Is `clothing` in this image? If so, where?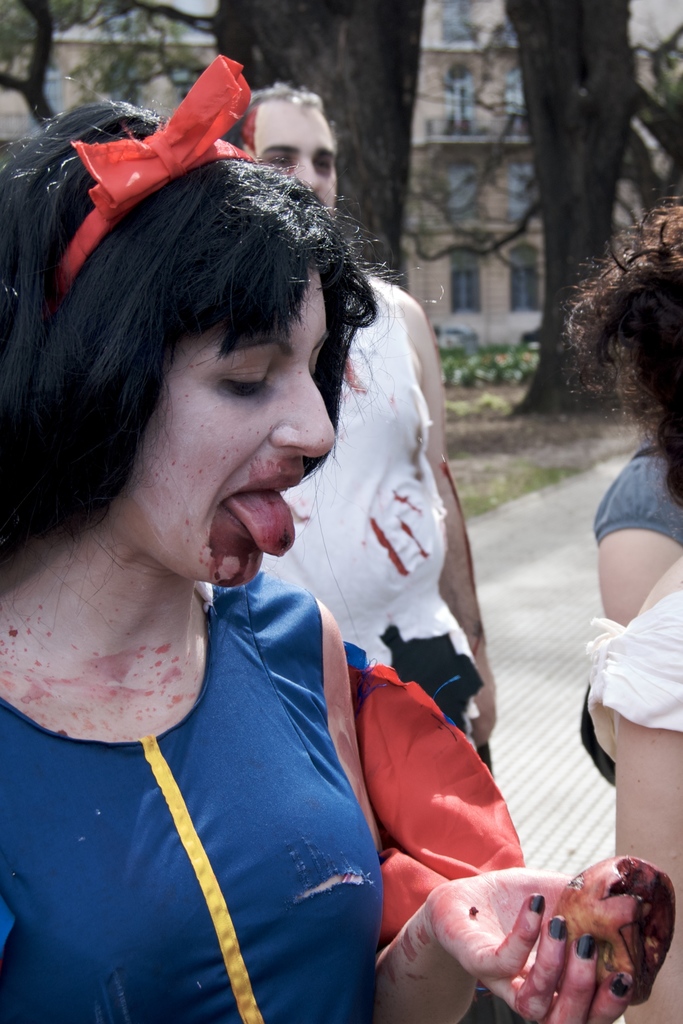
Yes, at Rect(589, 600, 682, 736).
